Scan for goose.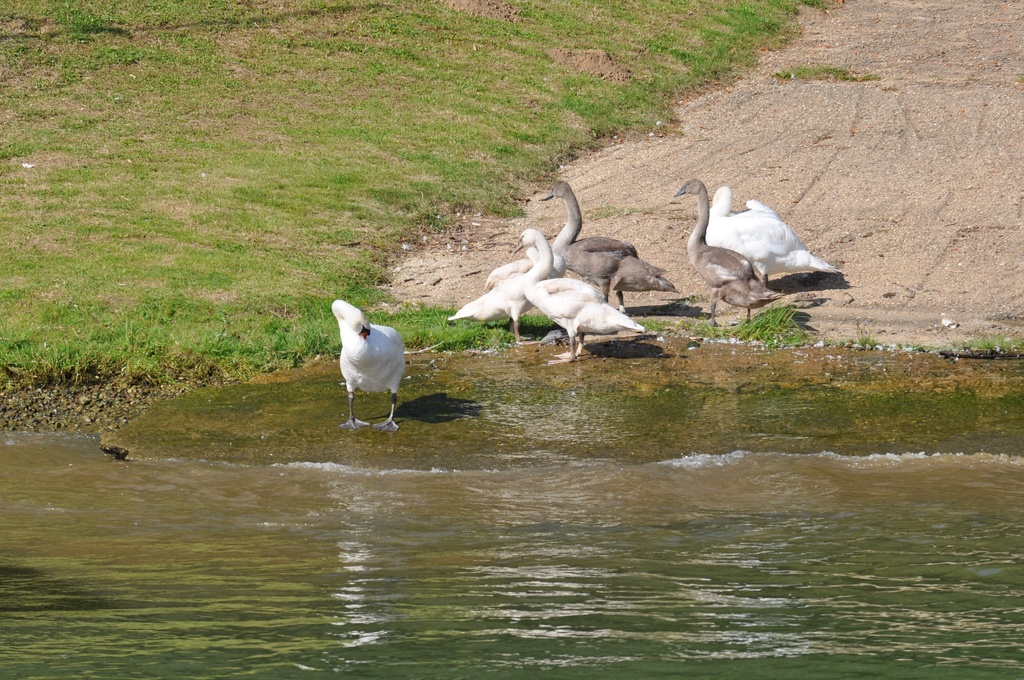
Scan result: bbox(669, 176, 784, 328).
